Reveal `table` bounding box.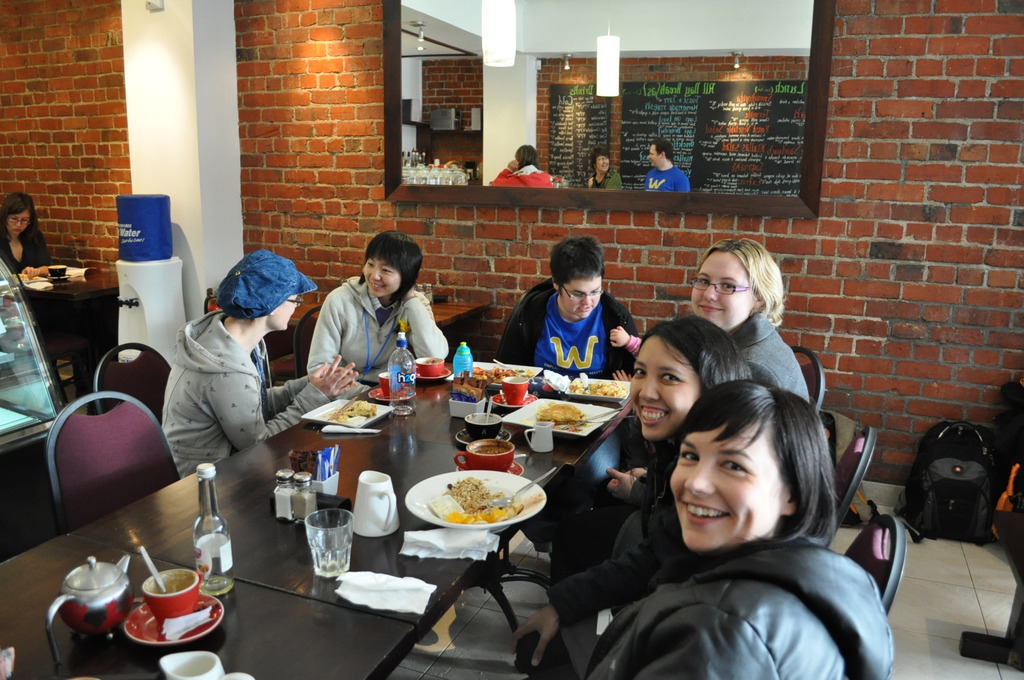
Revealed: [left=24, top=266, right=115, bottom=410].
